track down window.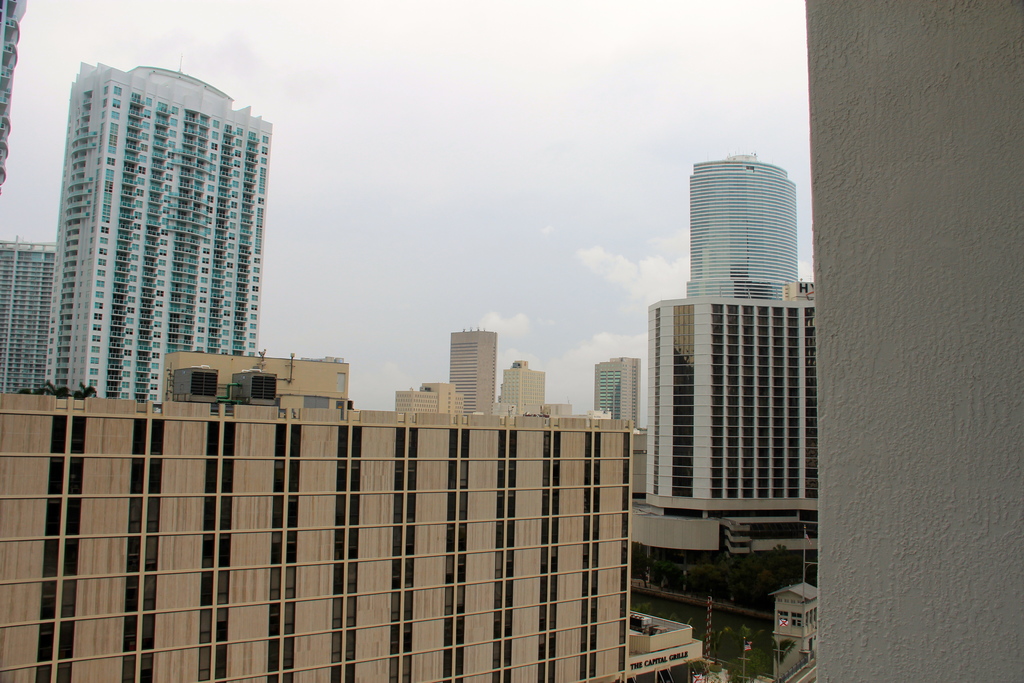
Tracked to x1=203, y1=241, x2=212, y2=243.
